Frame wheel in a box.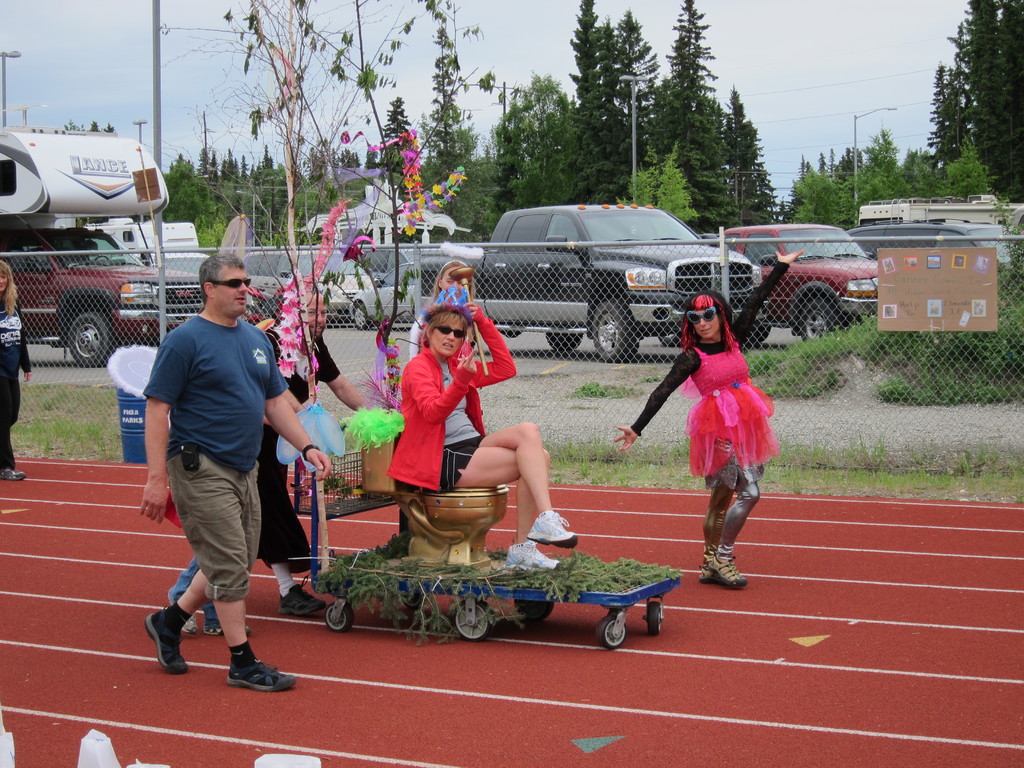
x1=454, y1=599, x2=494, y2=650.
